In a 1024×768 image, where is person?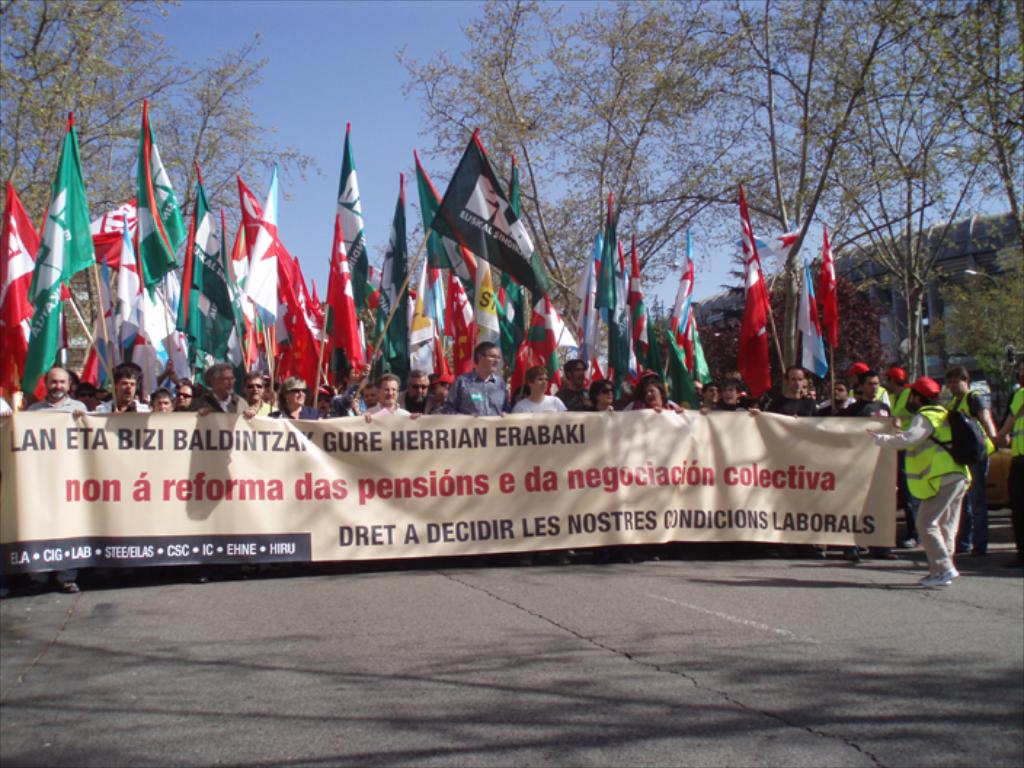
[99,361,147,413].
